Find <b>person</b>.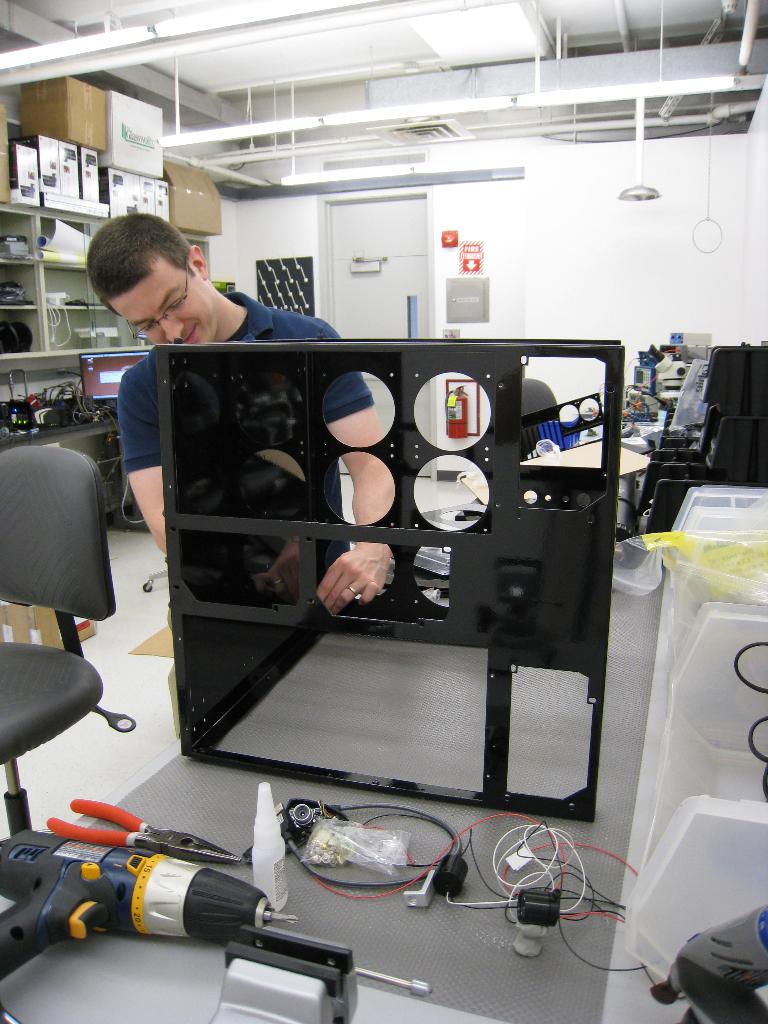
73, 187, 392, 649.
